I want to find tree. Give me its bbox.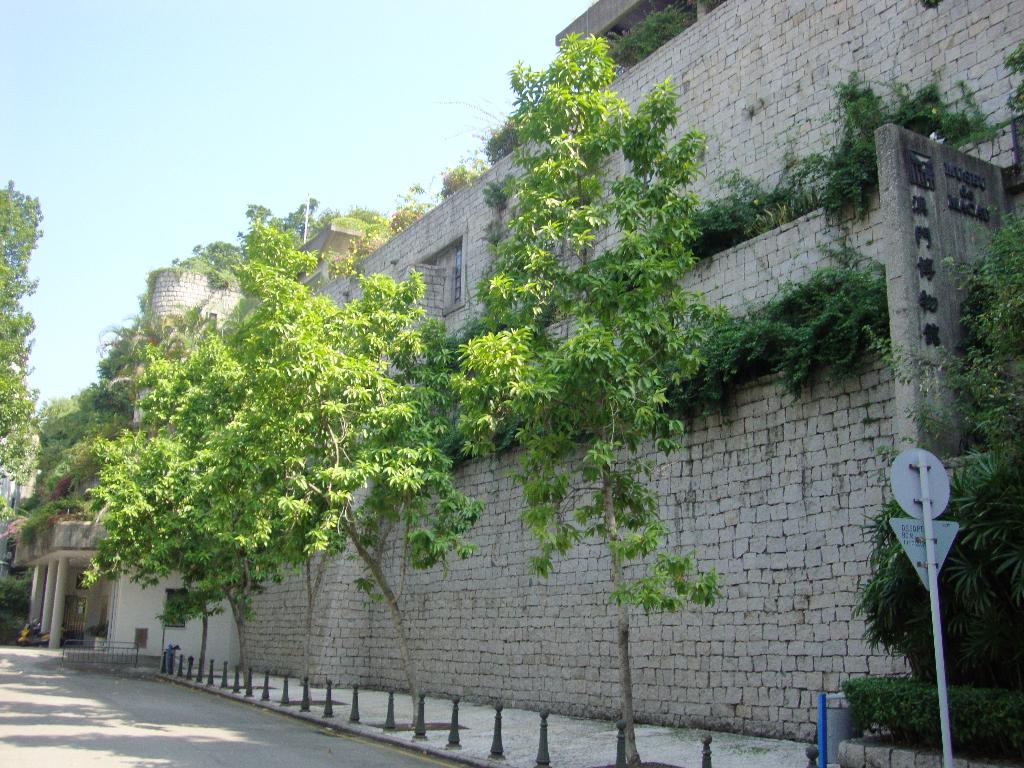
rect(0, 188, 51, 479).
